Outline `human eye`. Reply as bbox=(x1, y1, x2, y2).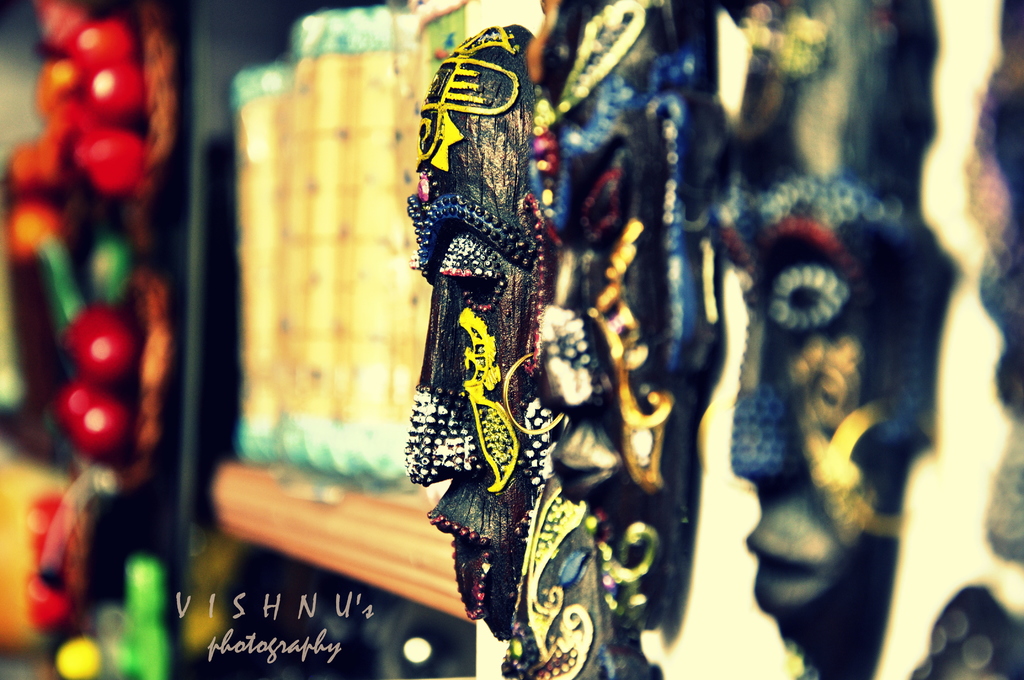
bbox=(433, 250, 508, 318).
